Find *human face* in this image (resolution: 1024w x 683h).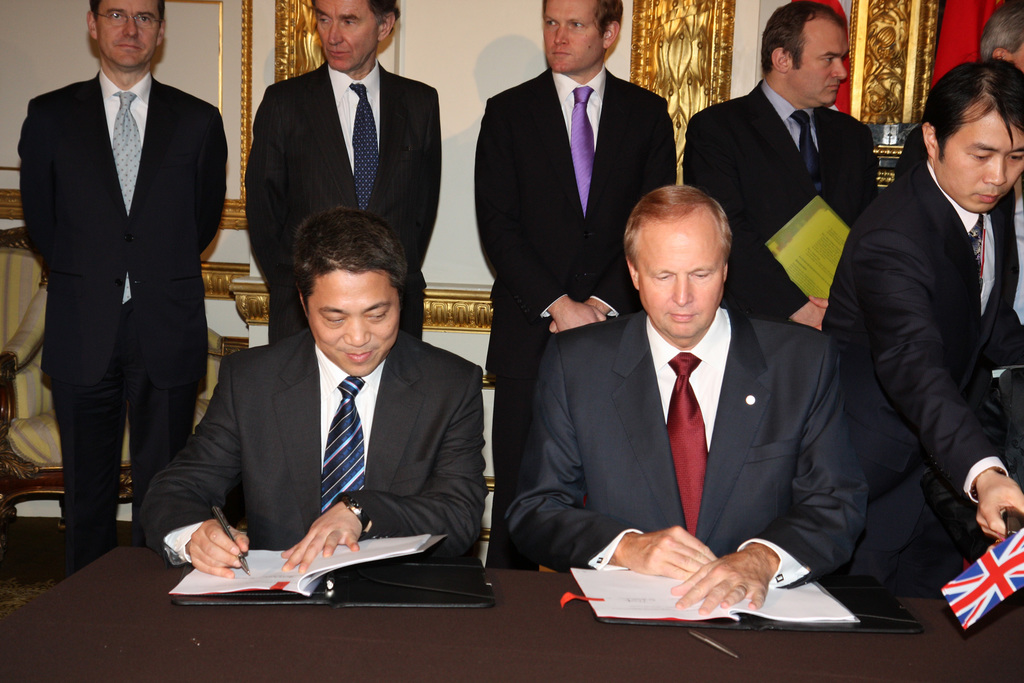
Rect(936, 101, 1023, 217).
